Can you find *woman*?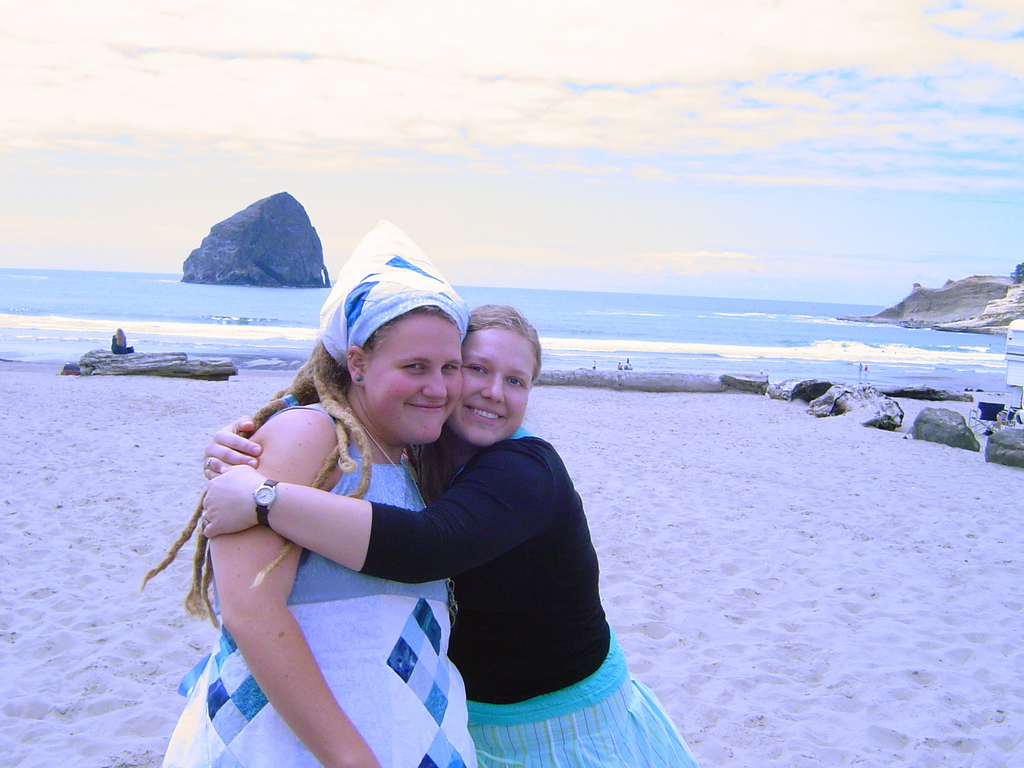
Yes, bounding box: detection(201, 300, 701, 767).
